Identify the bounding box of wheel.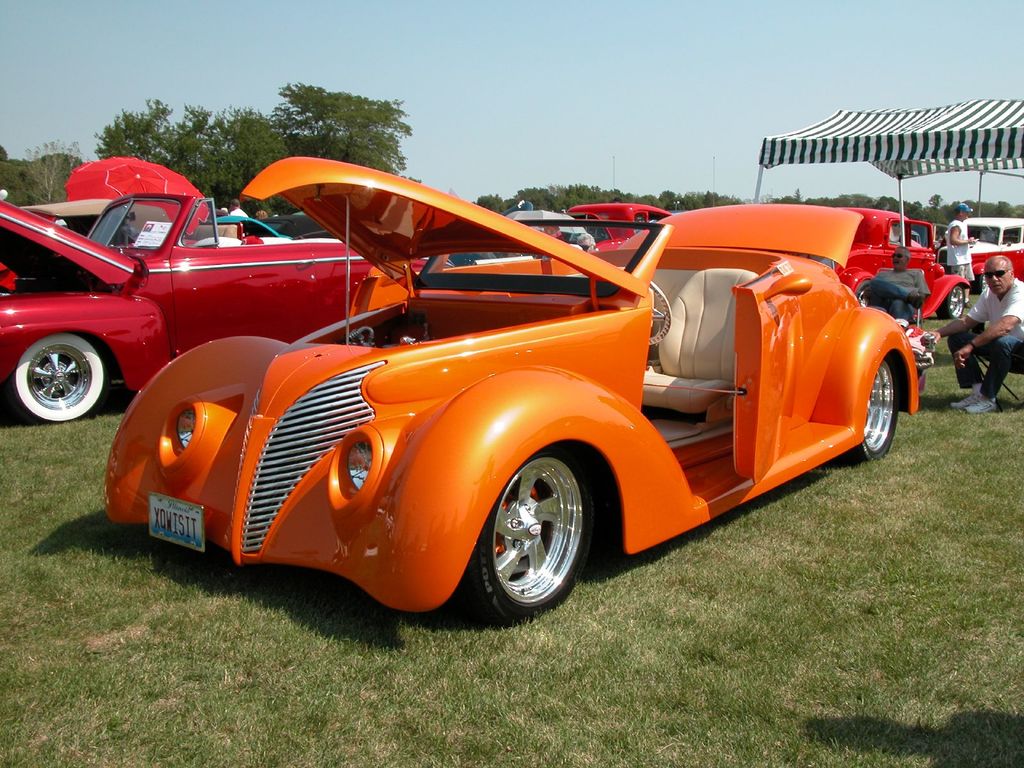
(left=645, top=276, right=673, bottom=349).
